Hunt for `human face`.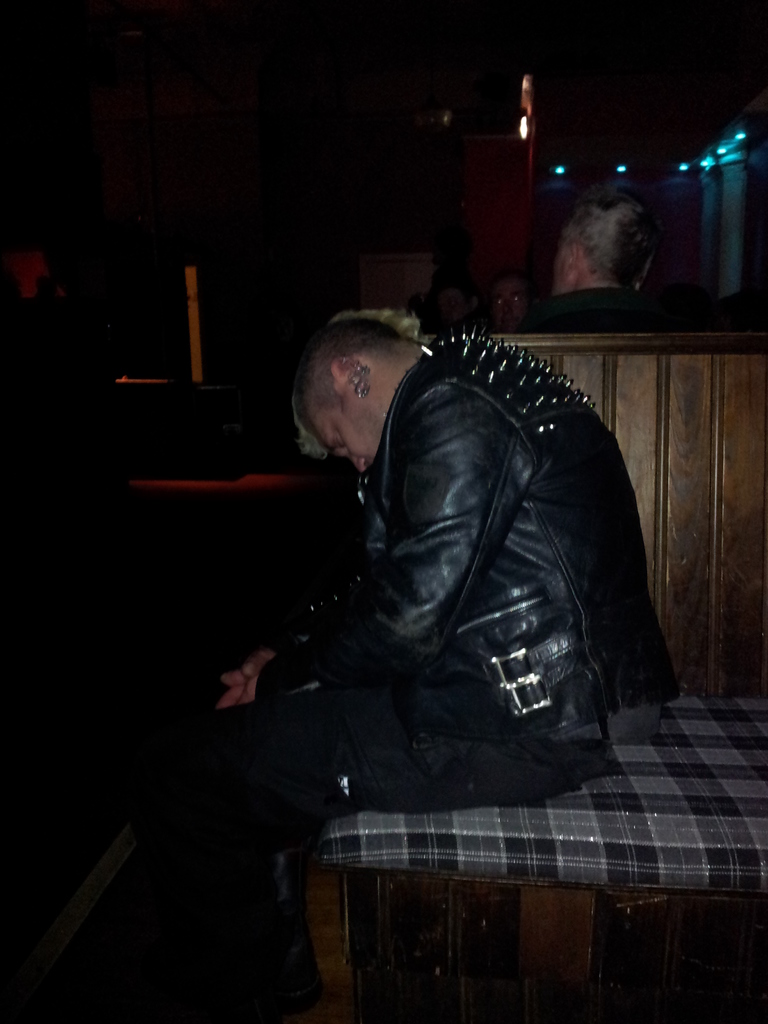
Hunted down at crop(305, 392, 390, 475).
